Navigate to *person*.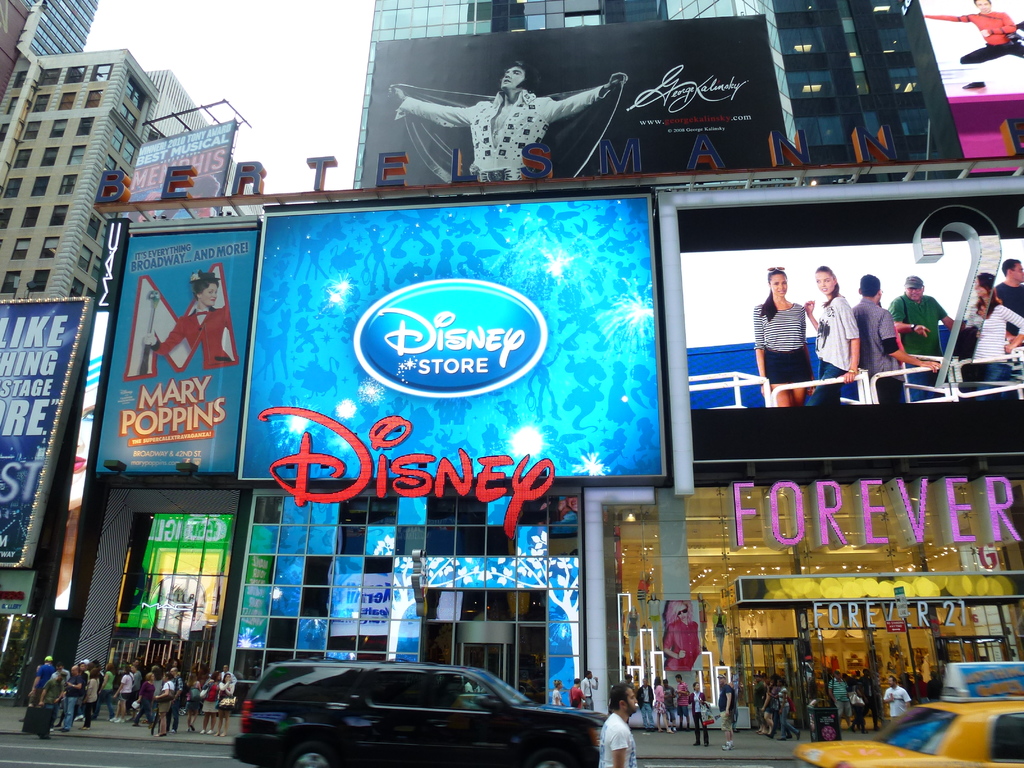
Navigation target: <box>902,259,973,394</box>.
